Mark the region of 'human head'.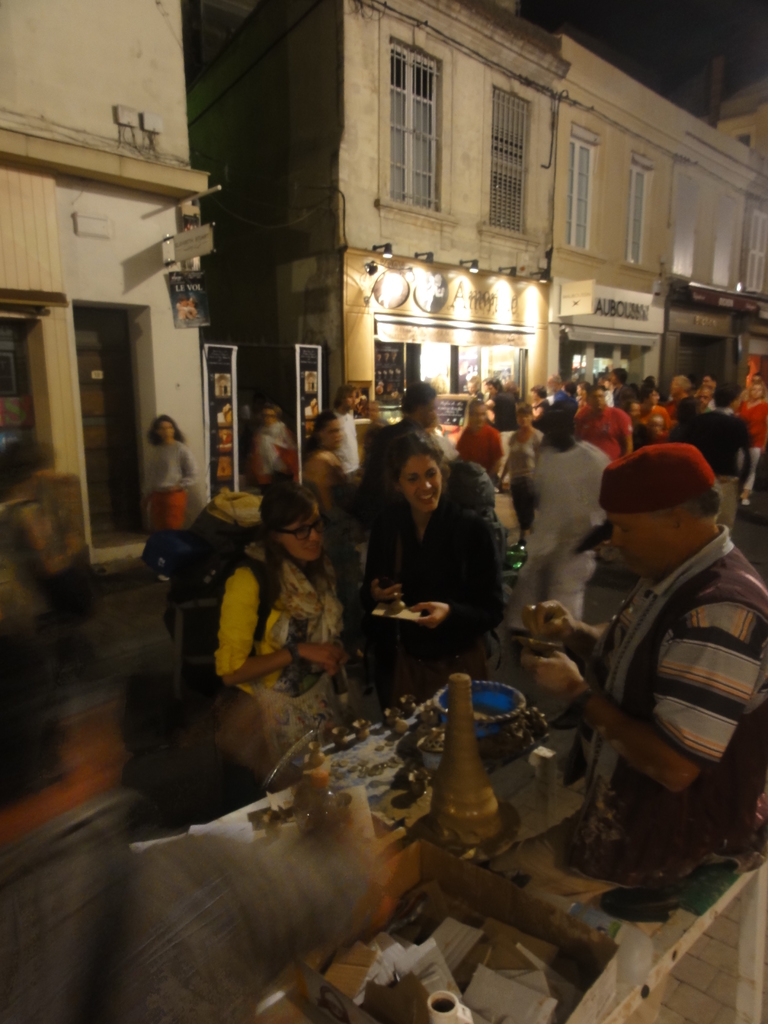
Region: {"left": 641, "top": 374, "right": 658, "bottom": 385}.
